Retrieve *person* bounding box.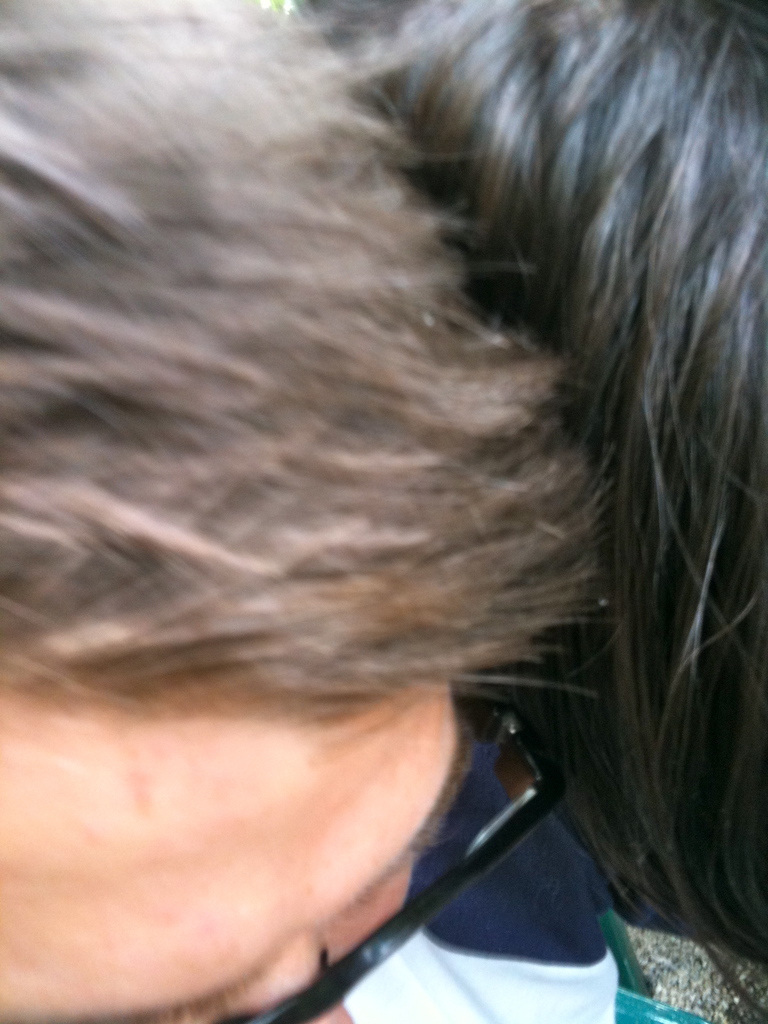
Bounding box: x1=0, y1=0, x2=630, y2=1023.
